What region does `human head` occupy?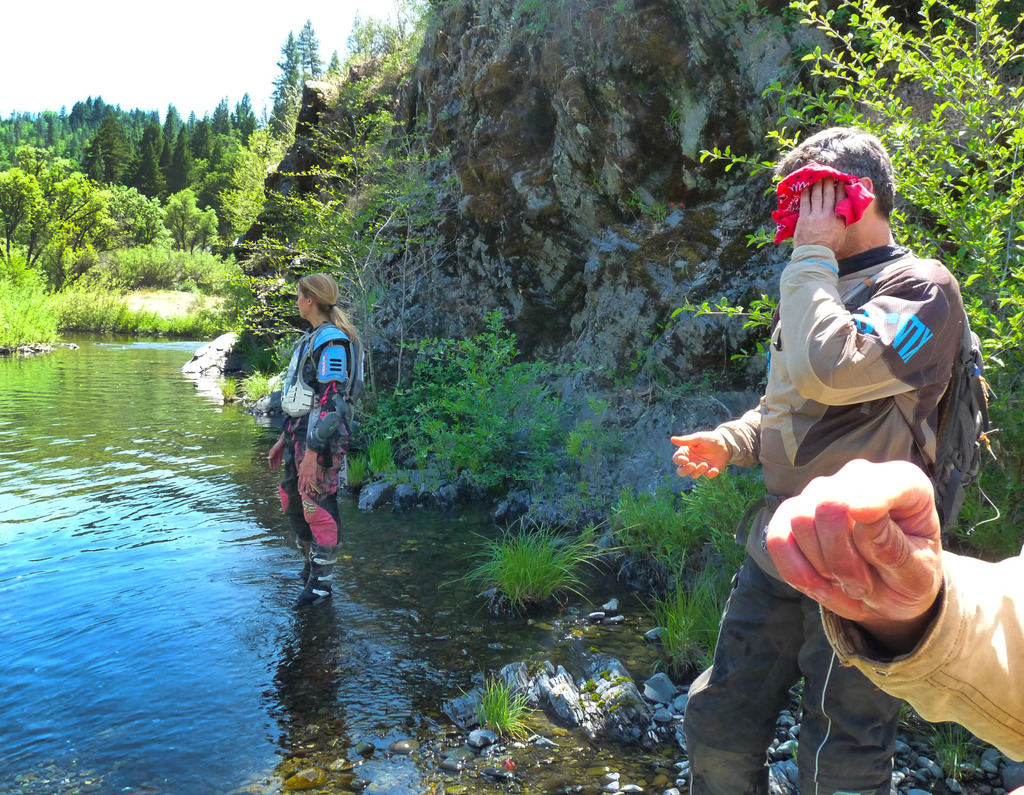
(x1=296, y1=274, x2=337, y2=319).
